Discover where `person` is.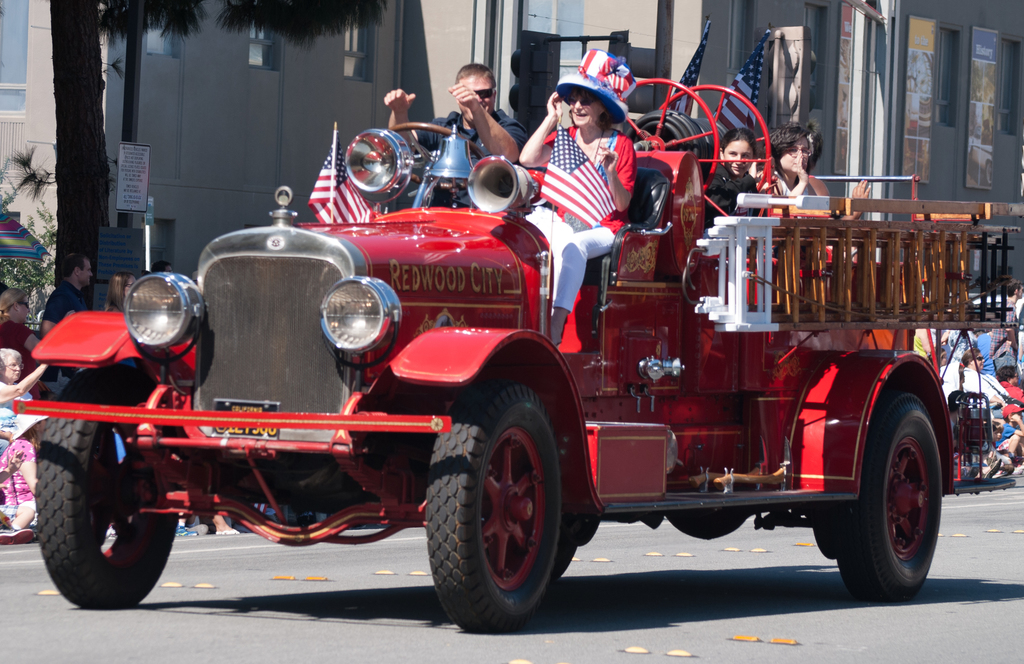
Discovered at <box>0,345,49,536</box>.
